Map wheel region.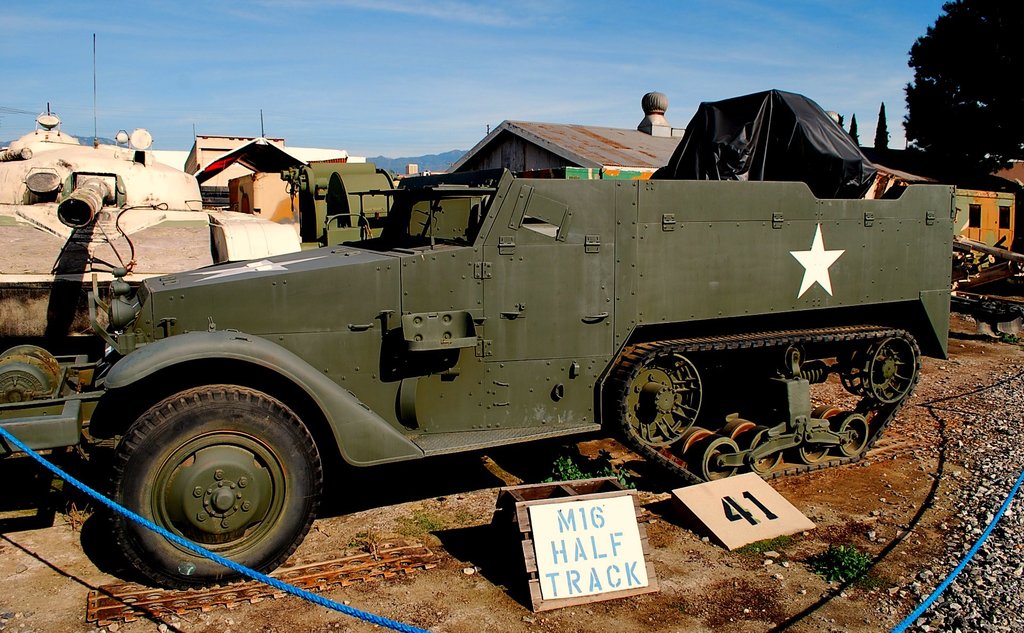
Mapped to (0, 345, 65, 400).
